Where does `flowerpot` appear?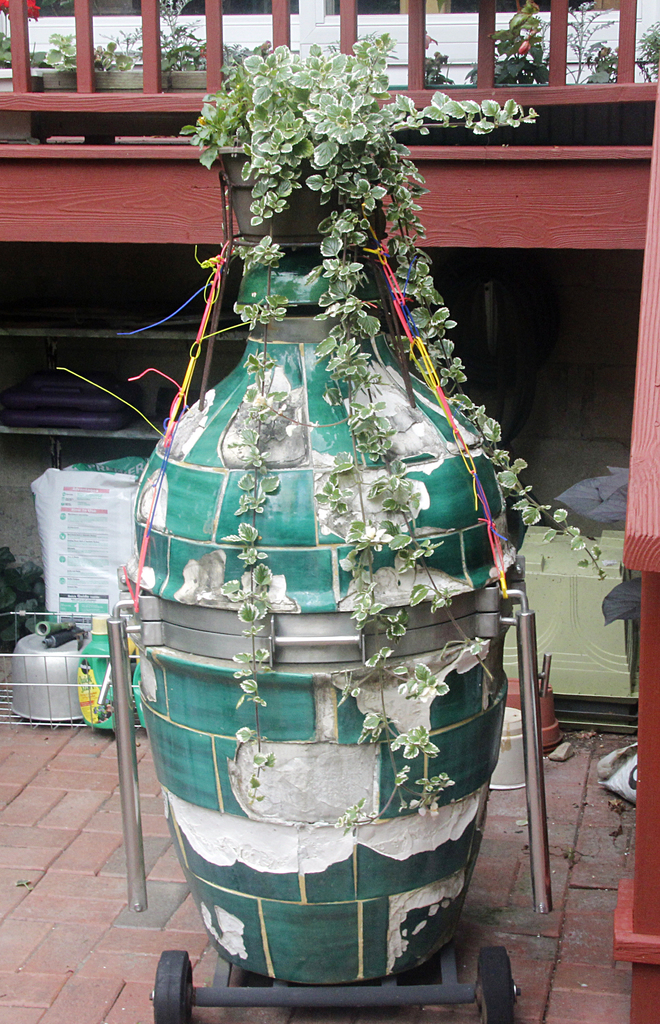
Appears at (98,65,144,92).
